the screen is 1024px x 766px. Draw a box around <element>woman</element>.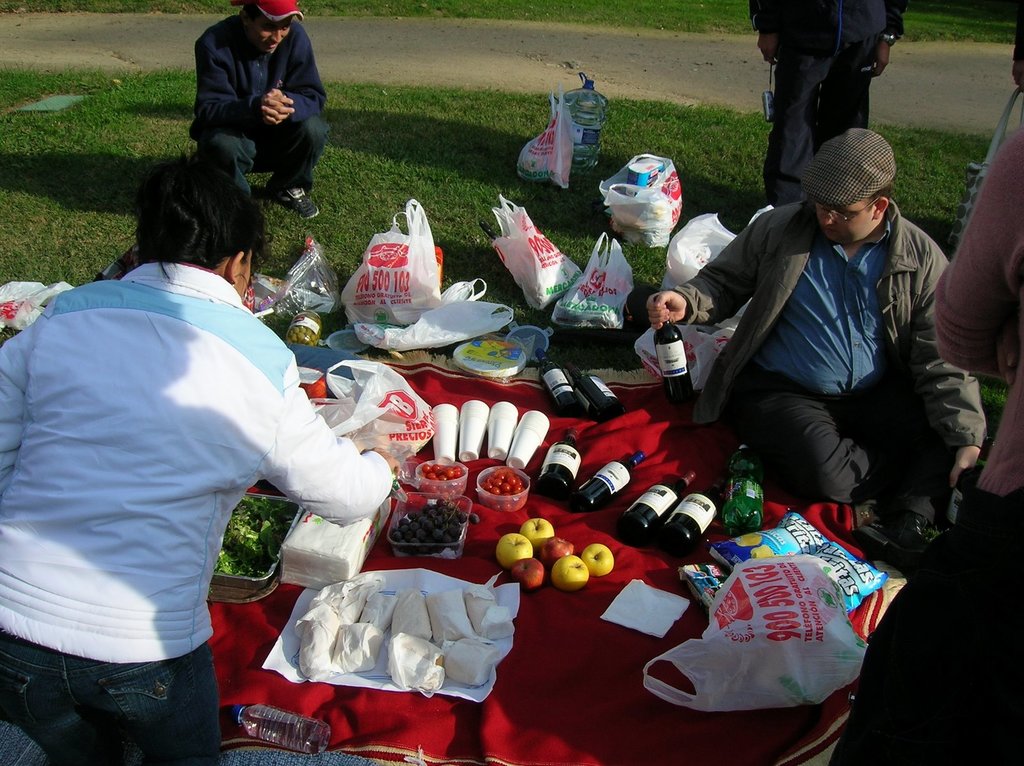
bbox(13, 121, 372, 752).
